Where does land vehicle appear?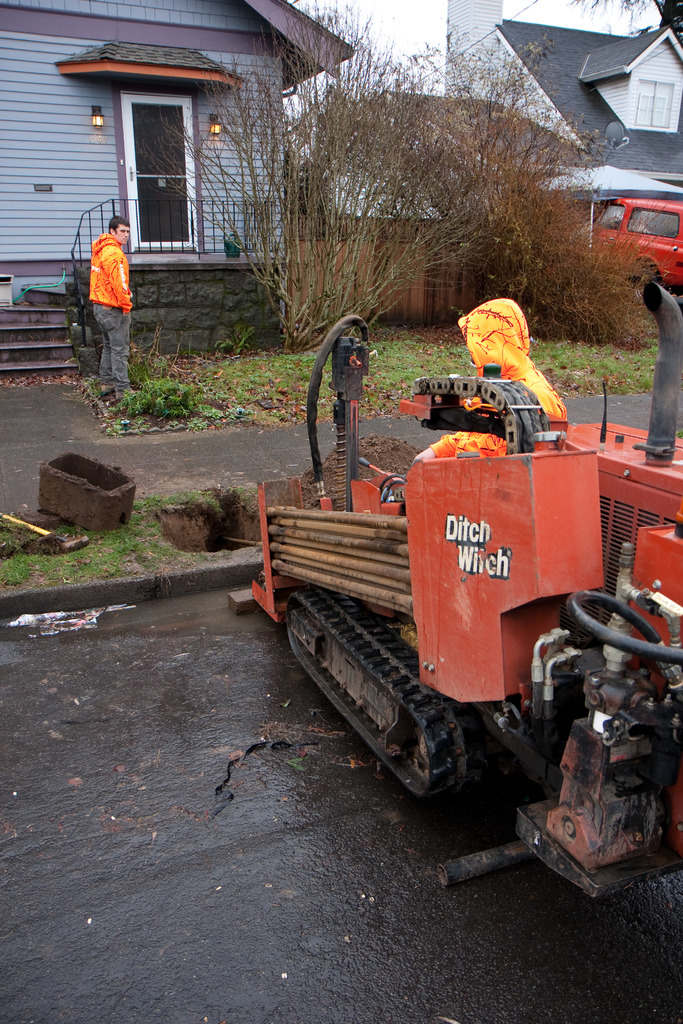
Appears at rect(576, 198, 682, 298).
